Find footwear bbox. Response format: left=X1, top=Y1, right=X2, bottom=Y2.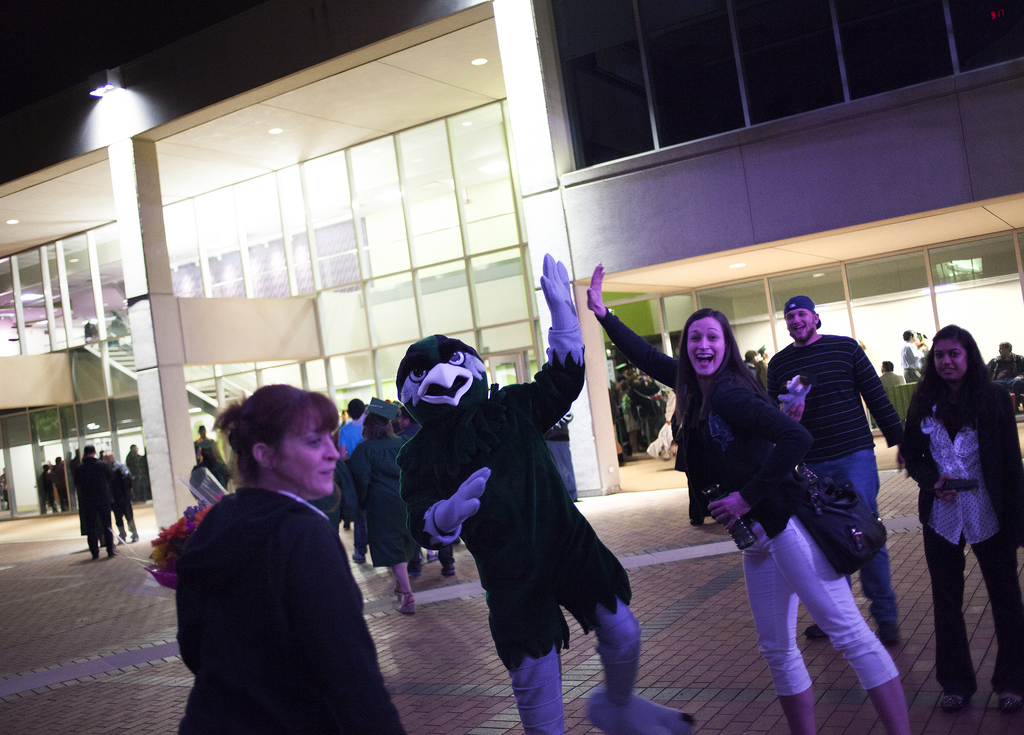
left=405, top=549, right=421, bottom=581.
